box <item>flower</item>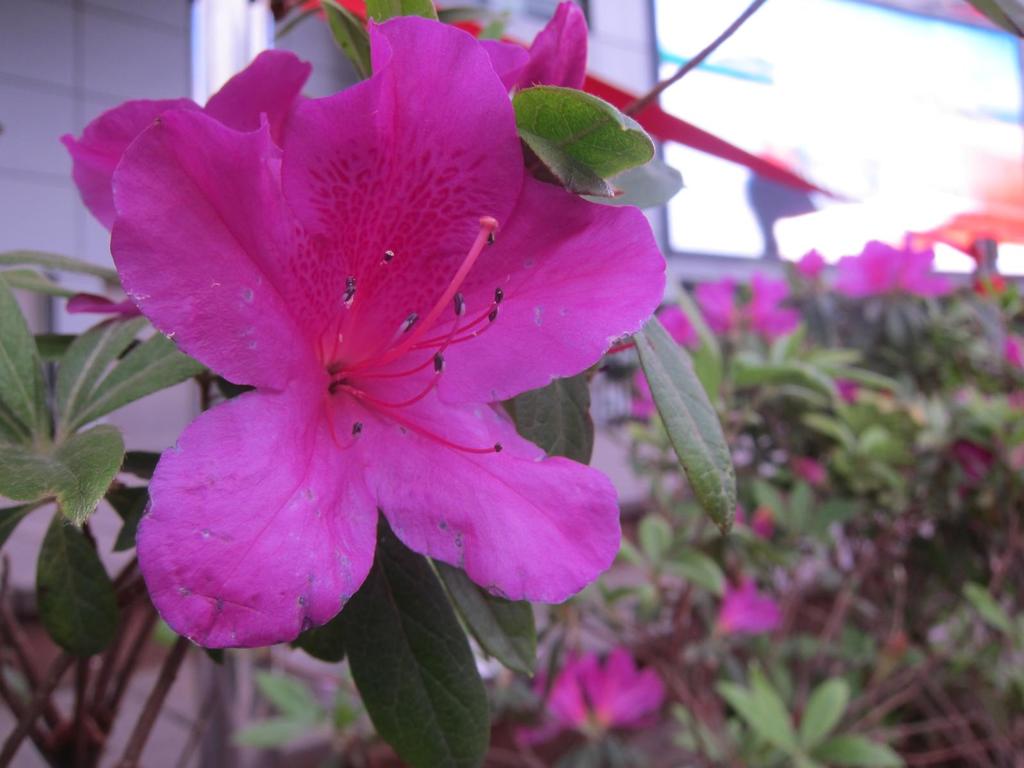
(68, 10, 690, 664)
